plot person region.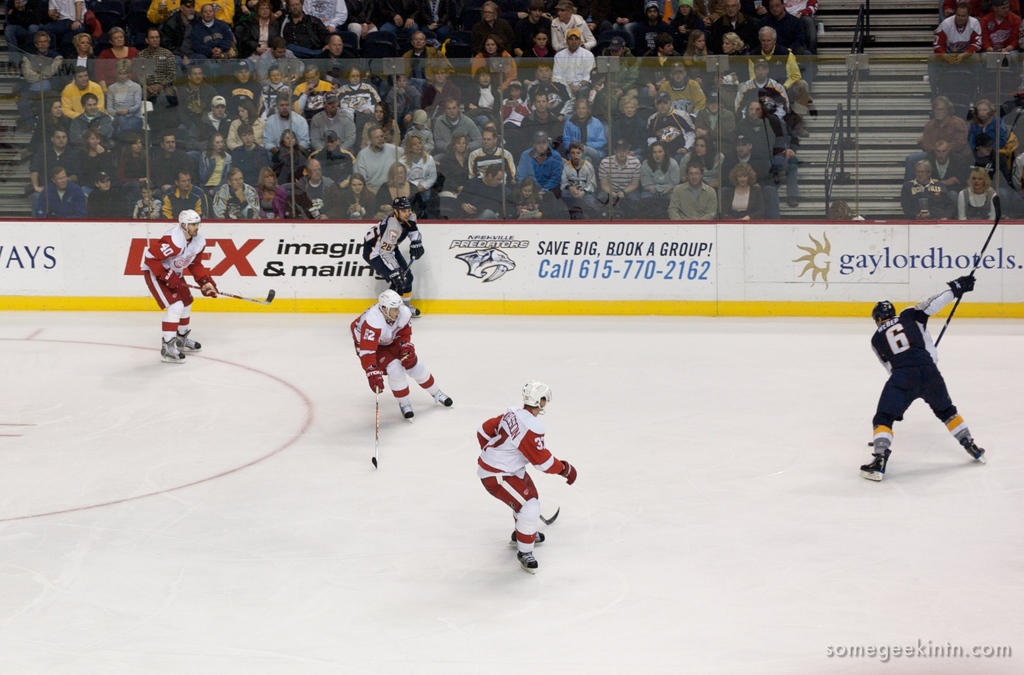
Plotted at pyautogui.locateOnScreen(928, 140, 966, 191).
